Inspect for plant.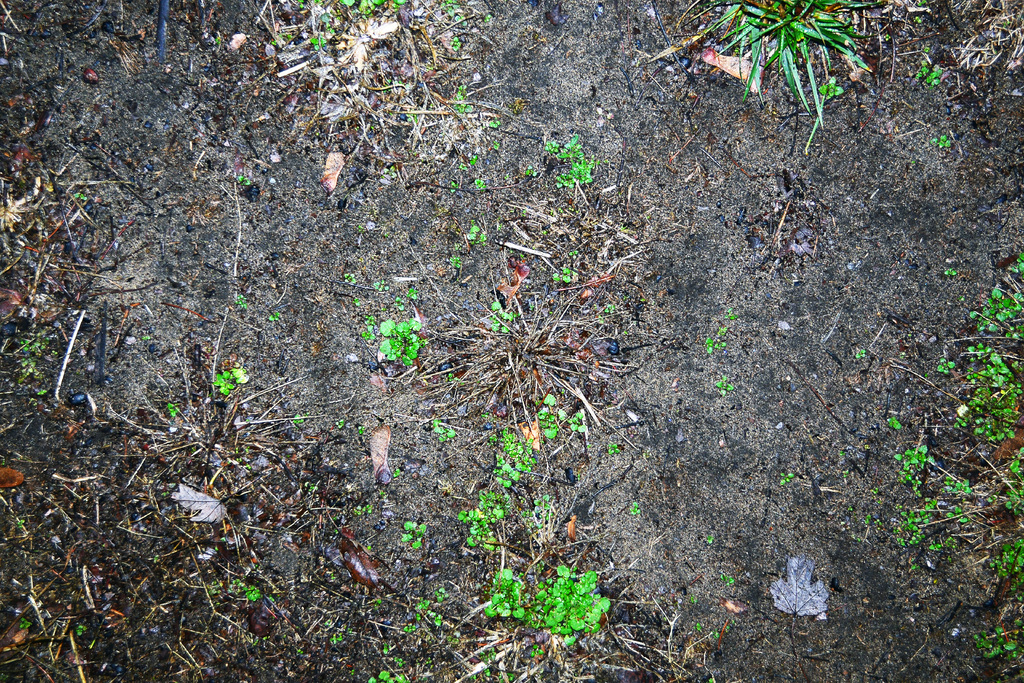
Inspection: bbox(707, 675, 716, 682).
